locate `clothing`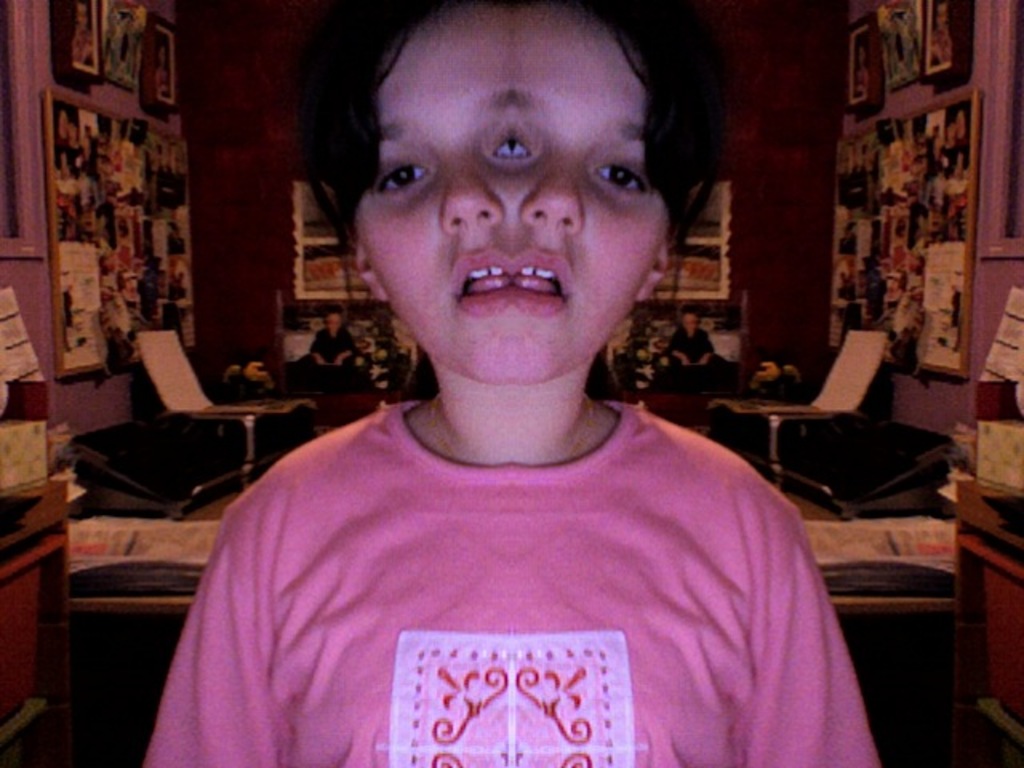
left=187, top=376, right=875, bottom=762
